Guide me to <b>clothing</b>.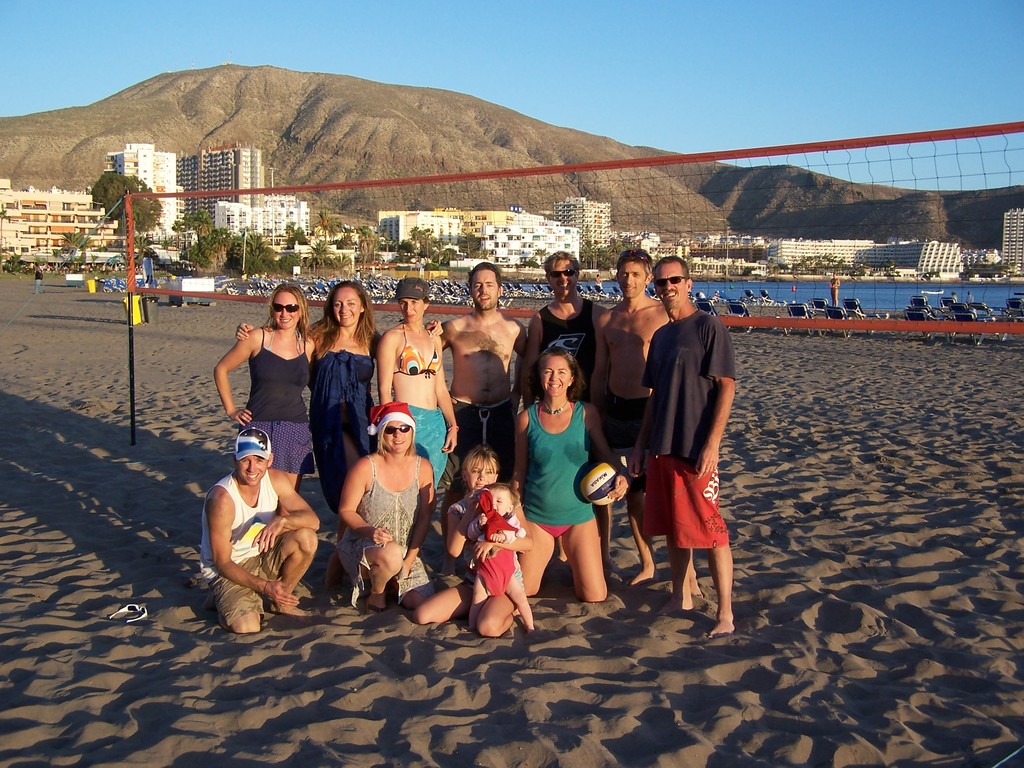
Guidance: 513, 399, 587, 548.
